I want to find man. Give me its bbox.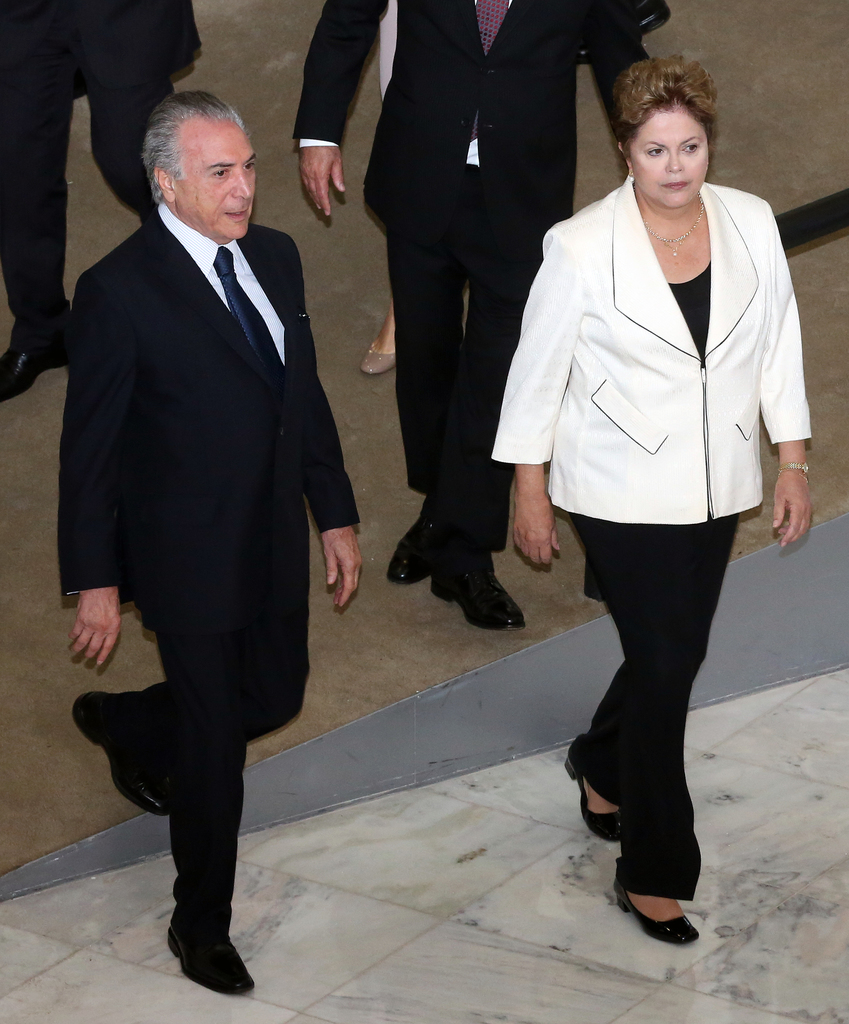
295, 0, 653, 639.
